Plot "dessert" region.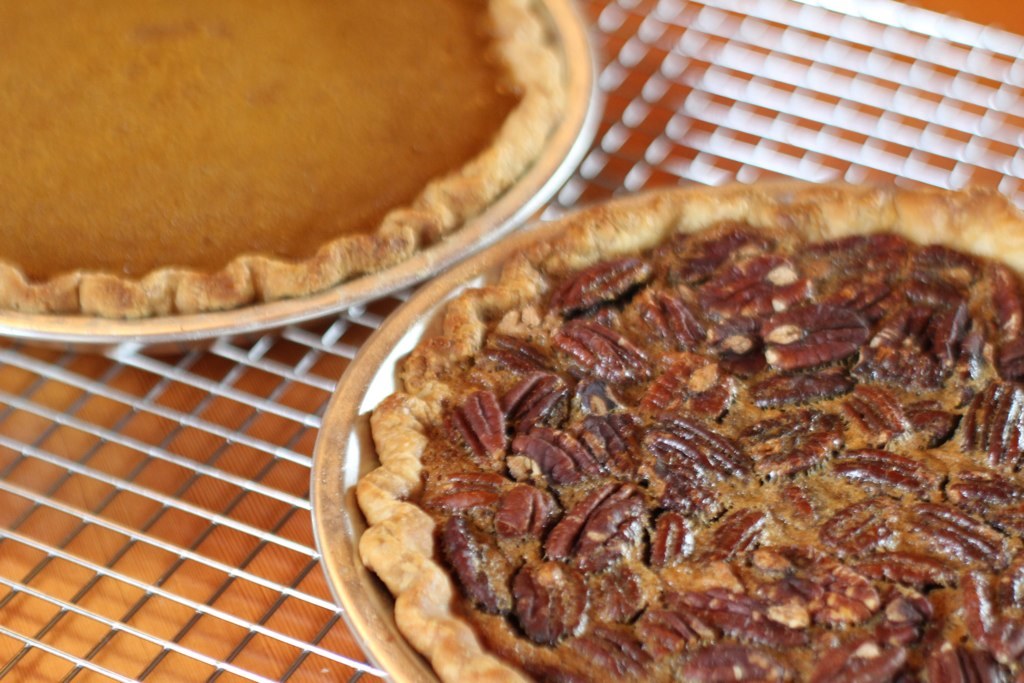
Plotted at 348,177,1022,681.
